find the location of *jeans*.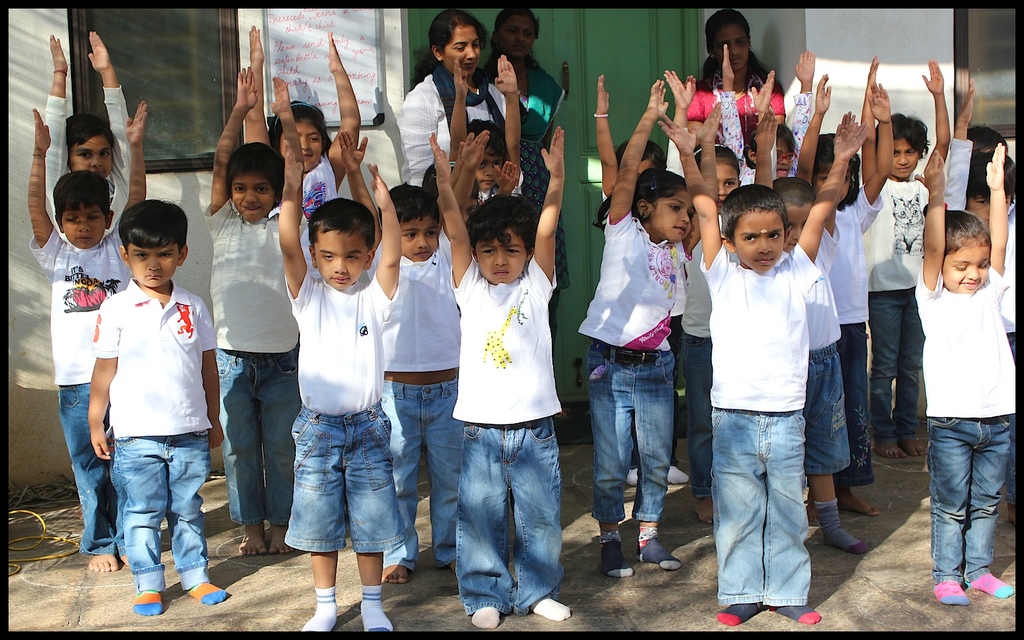
Location: BBox(865, 291, 923, 447).
